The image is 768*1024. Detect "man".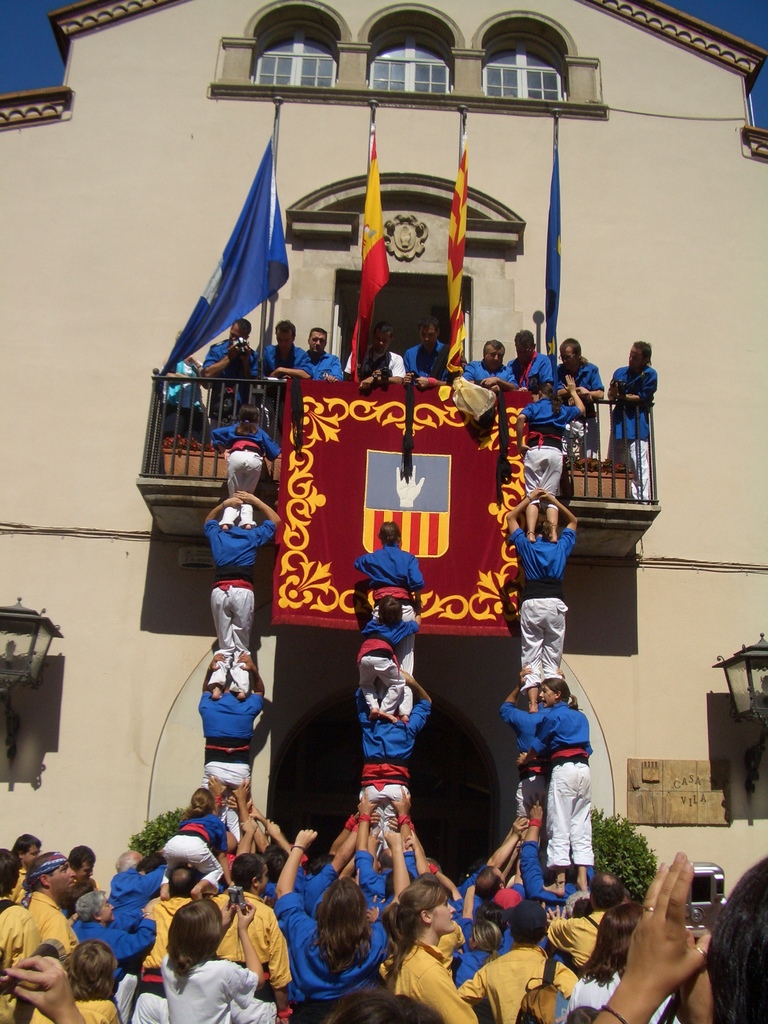
Detection: <box>404,314,449,390</box>.
